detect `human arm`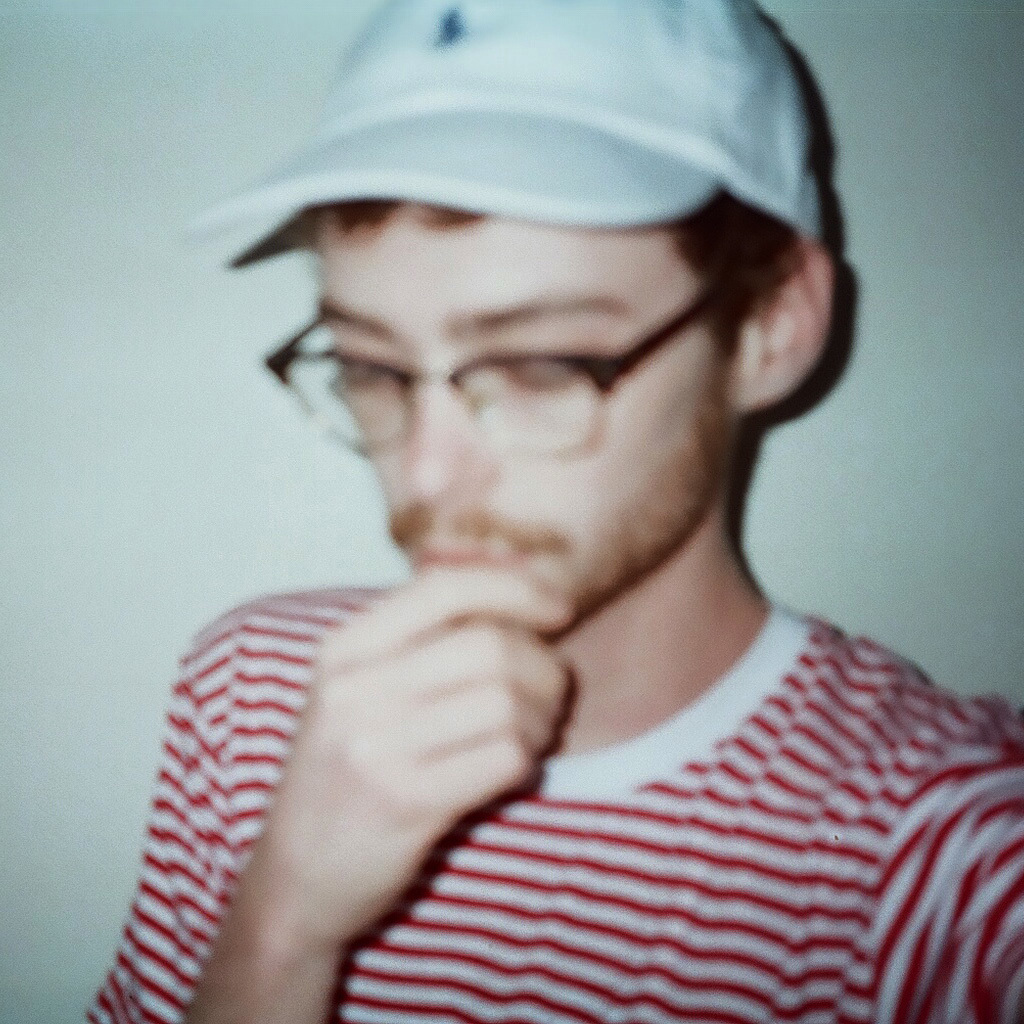
box=[871, 714, 1023, 1023]
